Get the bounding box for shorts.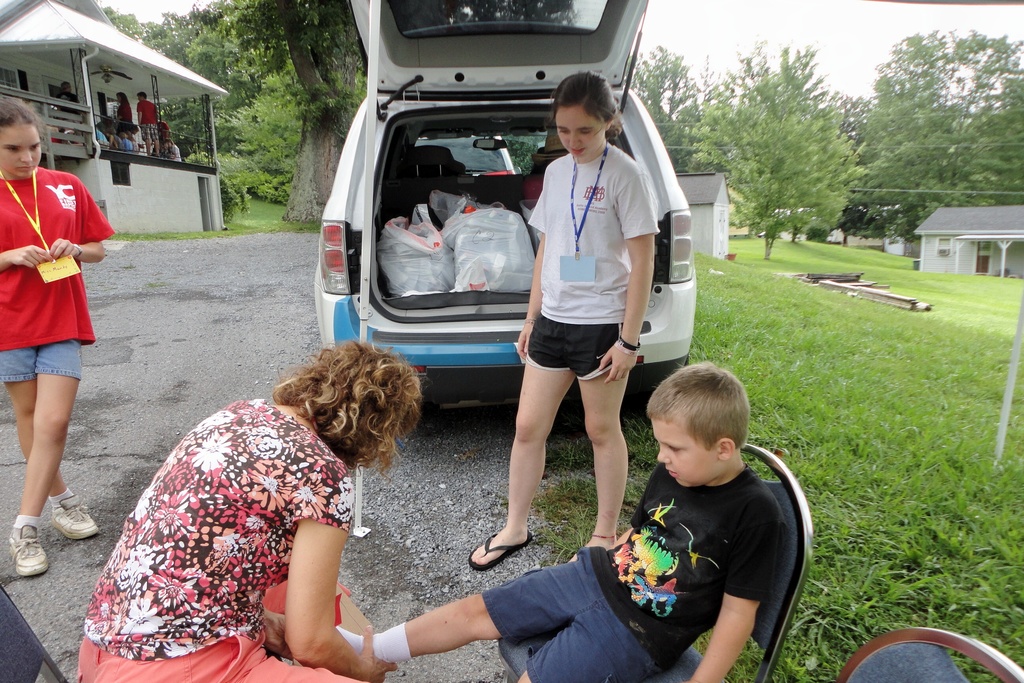
525:320:649:370.
